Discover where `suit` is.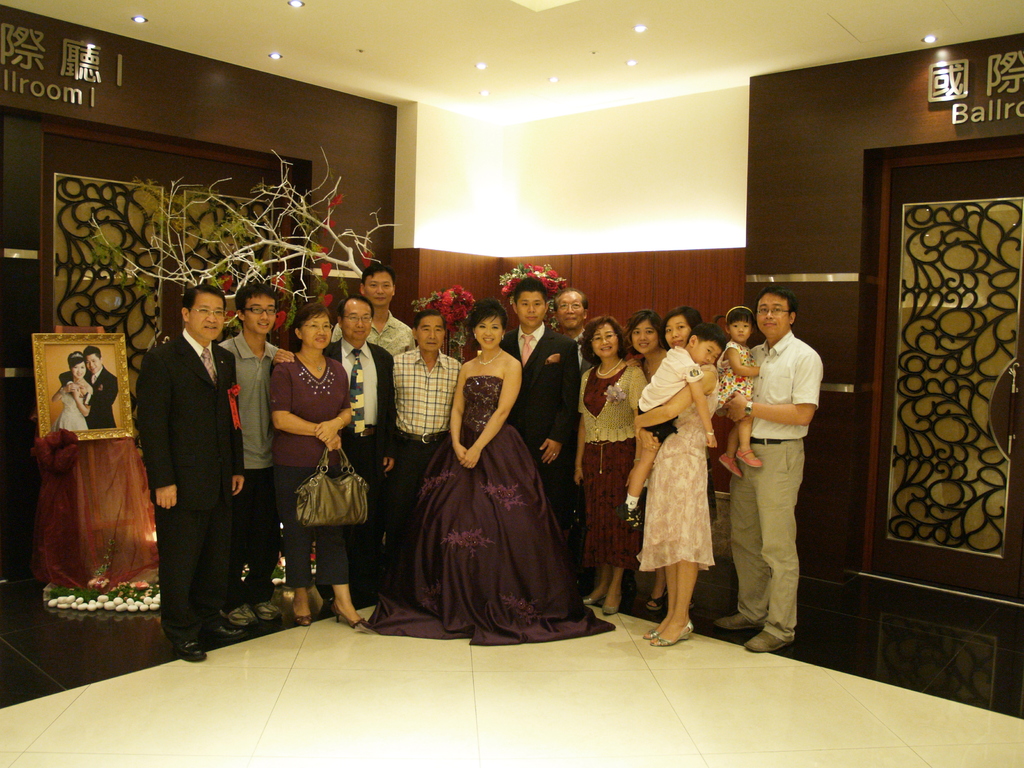
Discovered at x1=498 y1=321 x2=579 y2=527.
